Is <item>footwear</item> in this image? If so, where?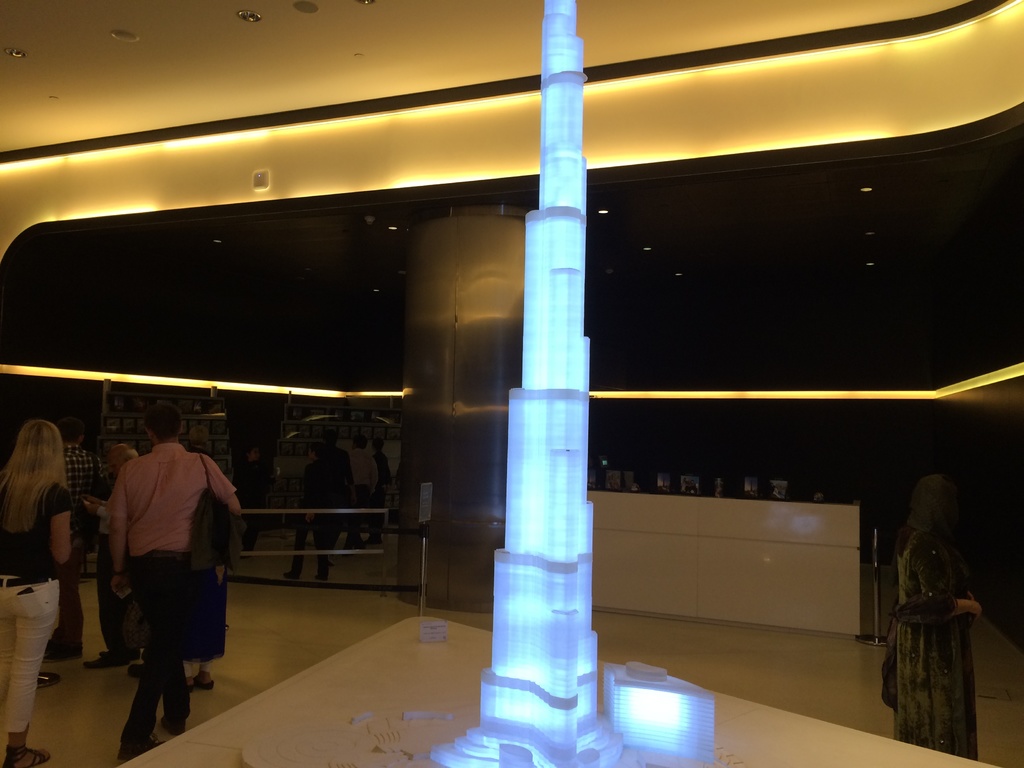
Yes, at [x1=126, y1=668, x2=141, y2=676].
